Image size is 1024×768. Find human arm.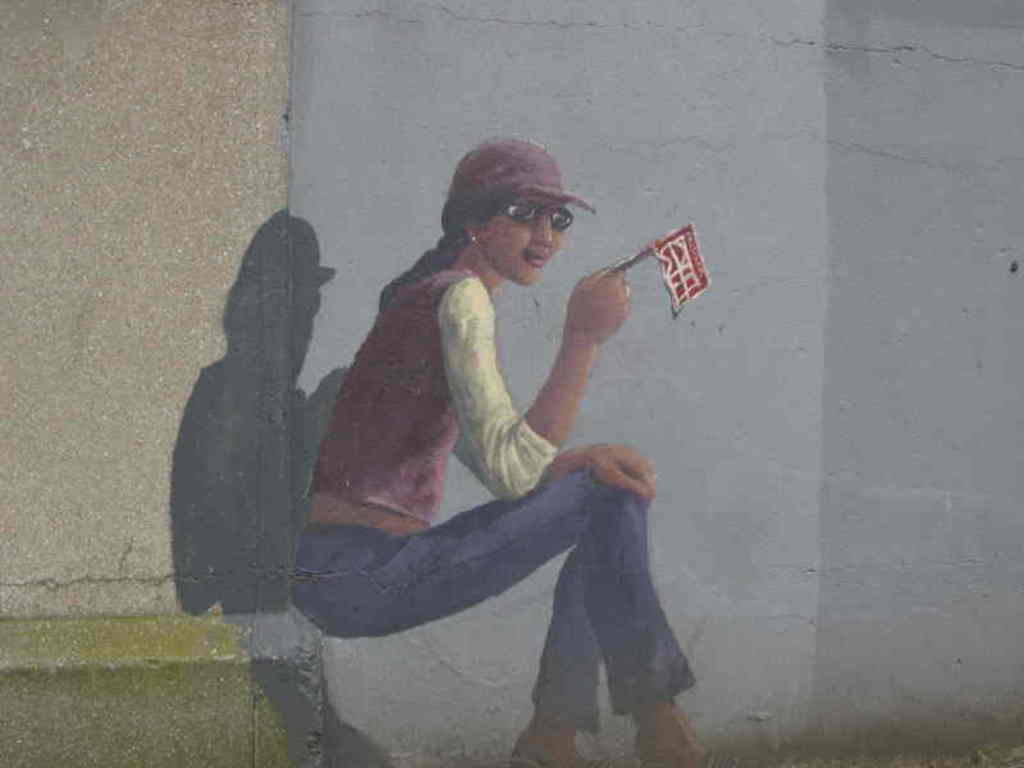
[454,428,654,511].
